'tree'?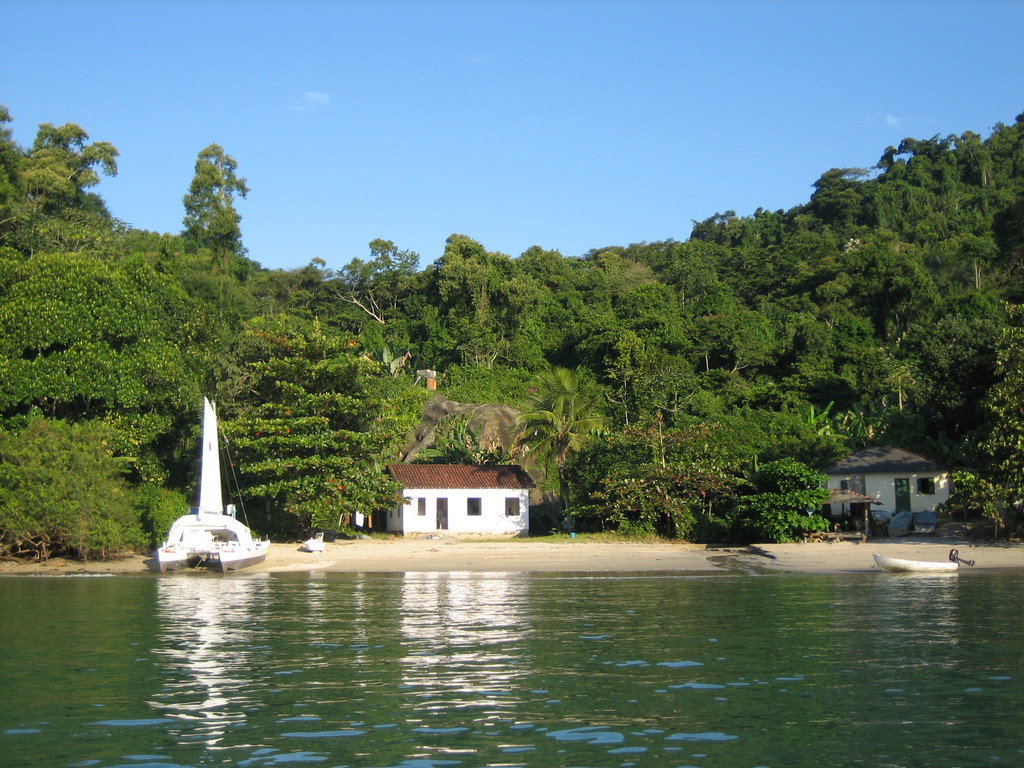
[x1=0, y1=223, x2=140, y2=351]
